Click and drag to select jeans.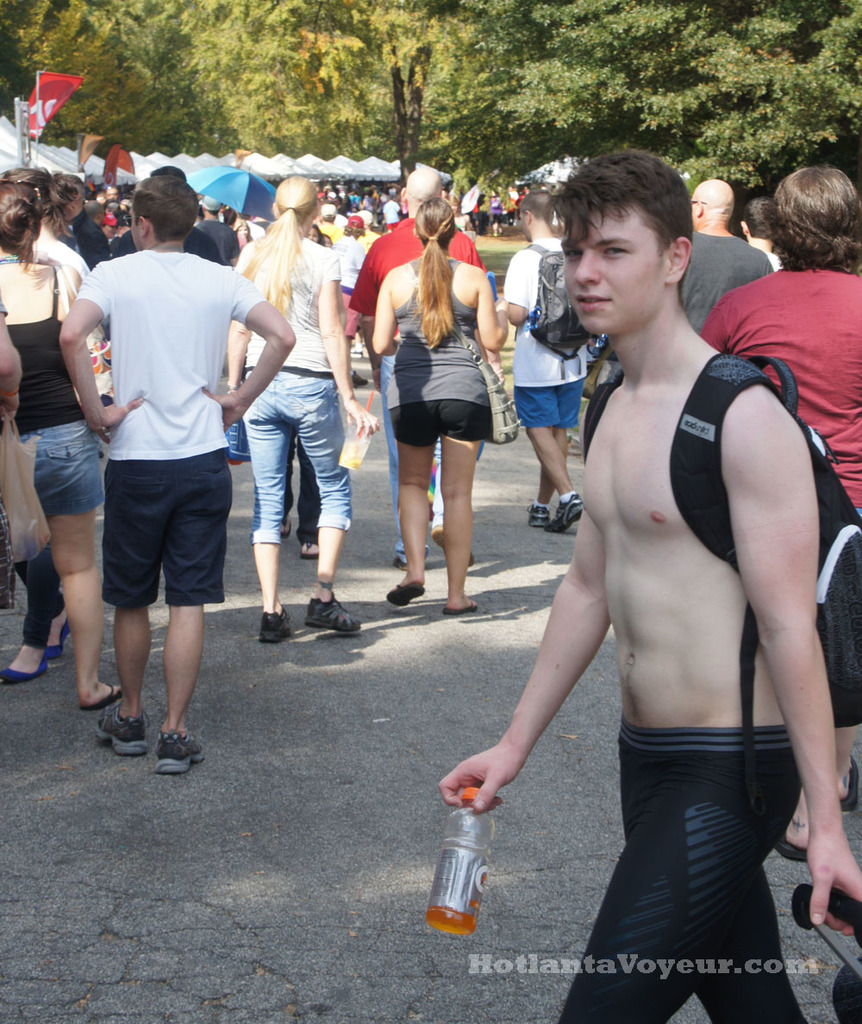
Selection: (x1=30, y1=419, x2=105, y2=525).
